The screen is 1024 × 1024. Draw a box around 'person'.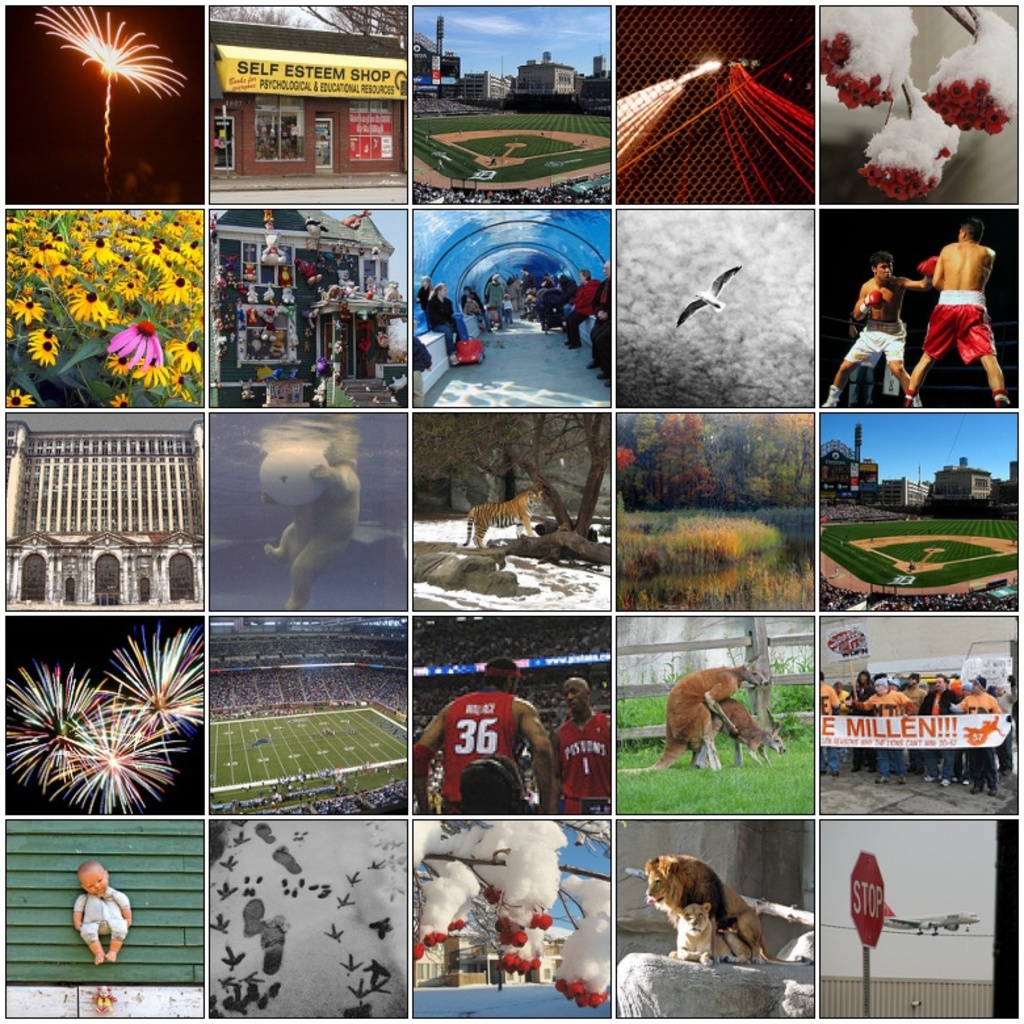
60:860:138:966.
